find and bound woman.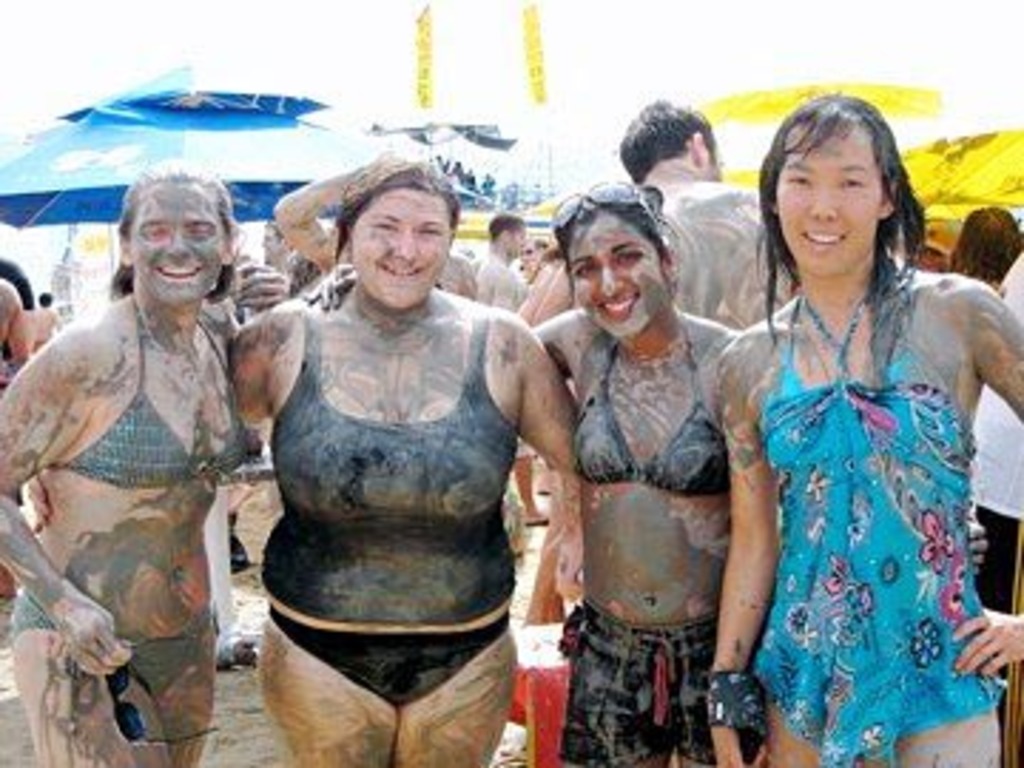
Bound: x1=703, y1=80, x2=1013, y2=765.
